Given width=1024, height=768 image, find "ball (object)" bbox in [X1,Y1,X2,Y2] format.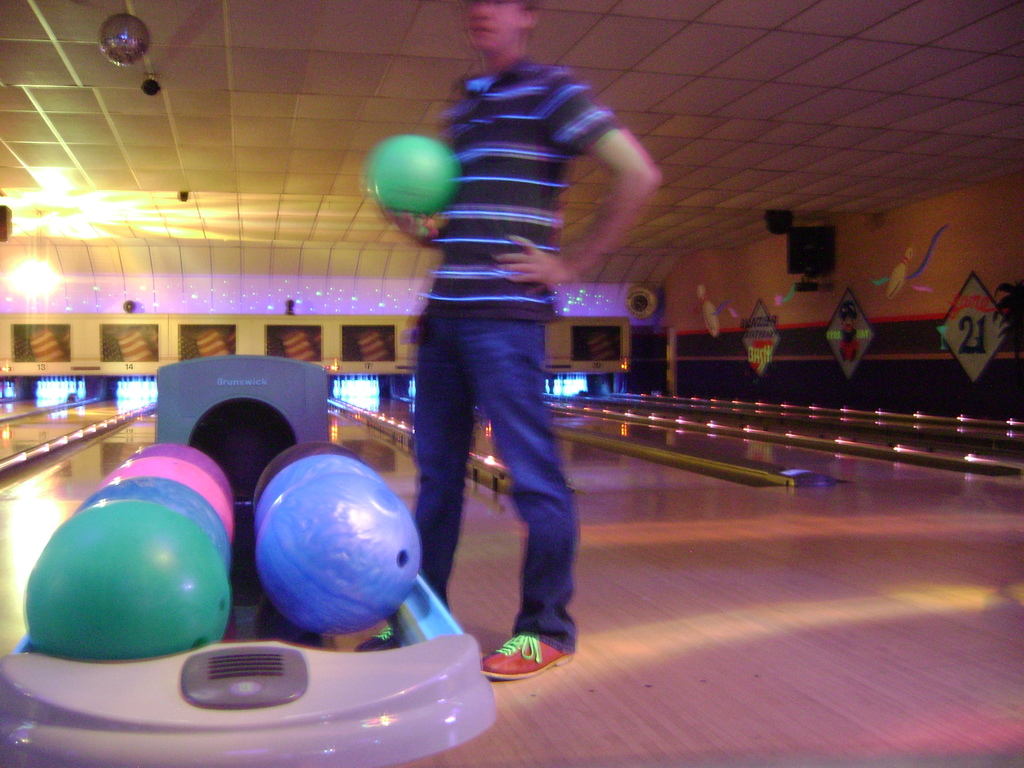
[97,456,230,532].
